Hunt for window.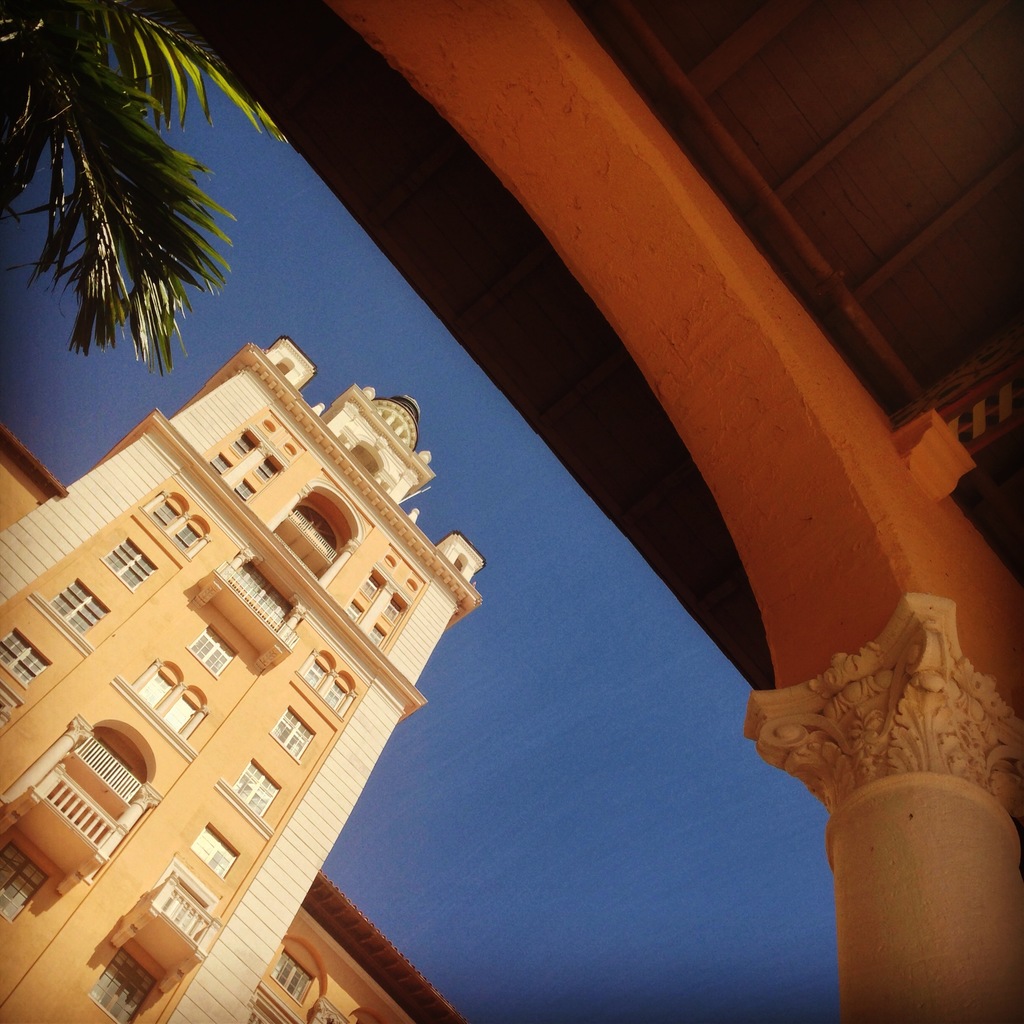
Hunted down at bbox(252, 455, 289, 481).
